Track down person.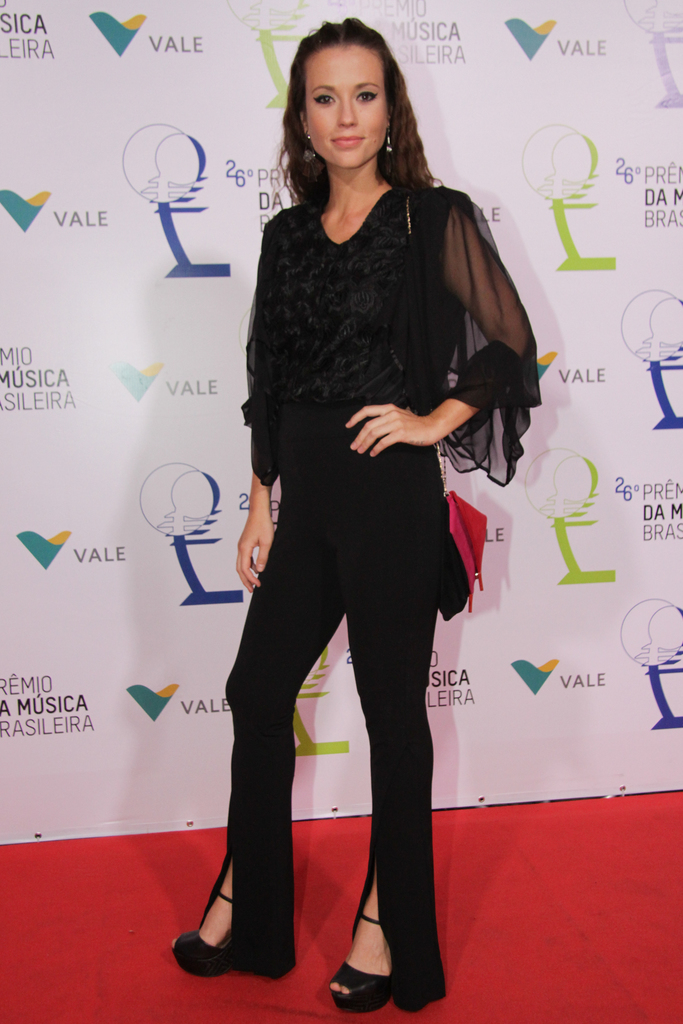
Tracked to (174, 20, 540, 1016).
